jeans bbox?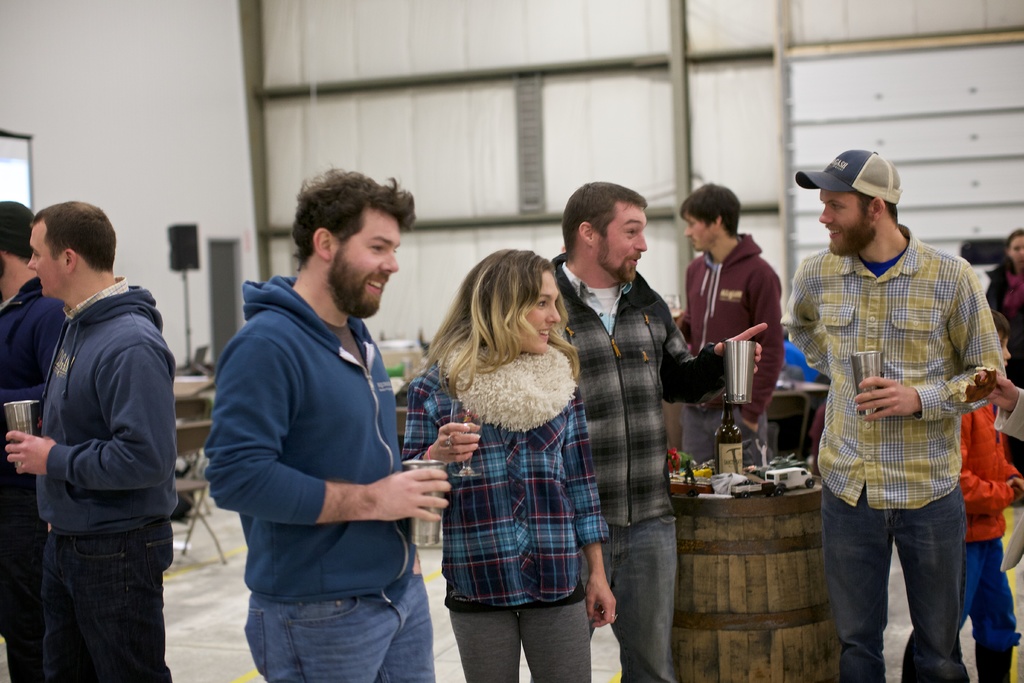
box(580, 513, 676, 682)
